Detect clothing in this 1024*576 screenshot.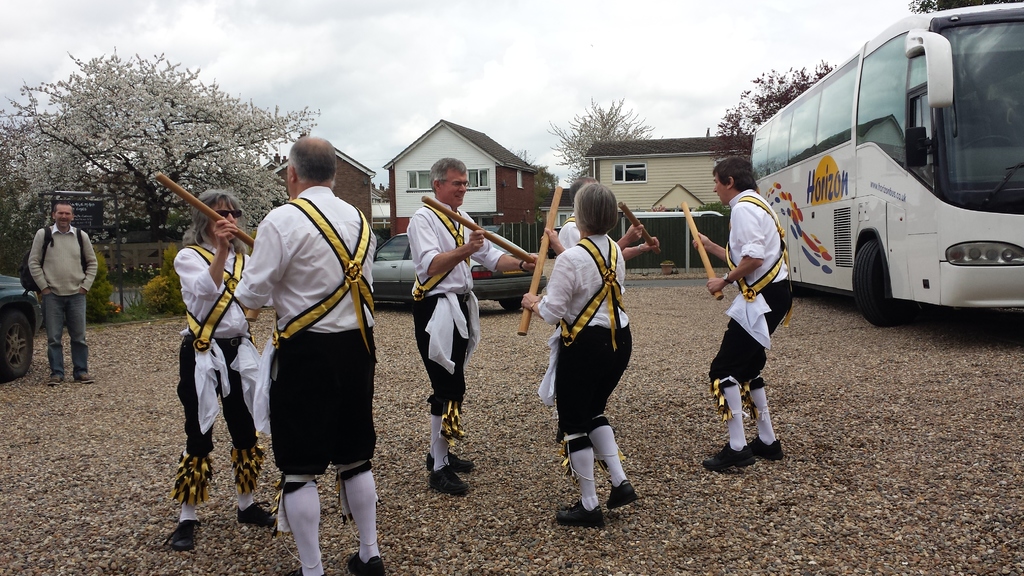
Detection: <region>713, 188, 793, 451</region>.
